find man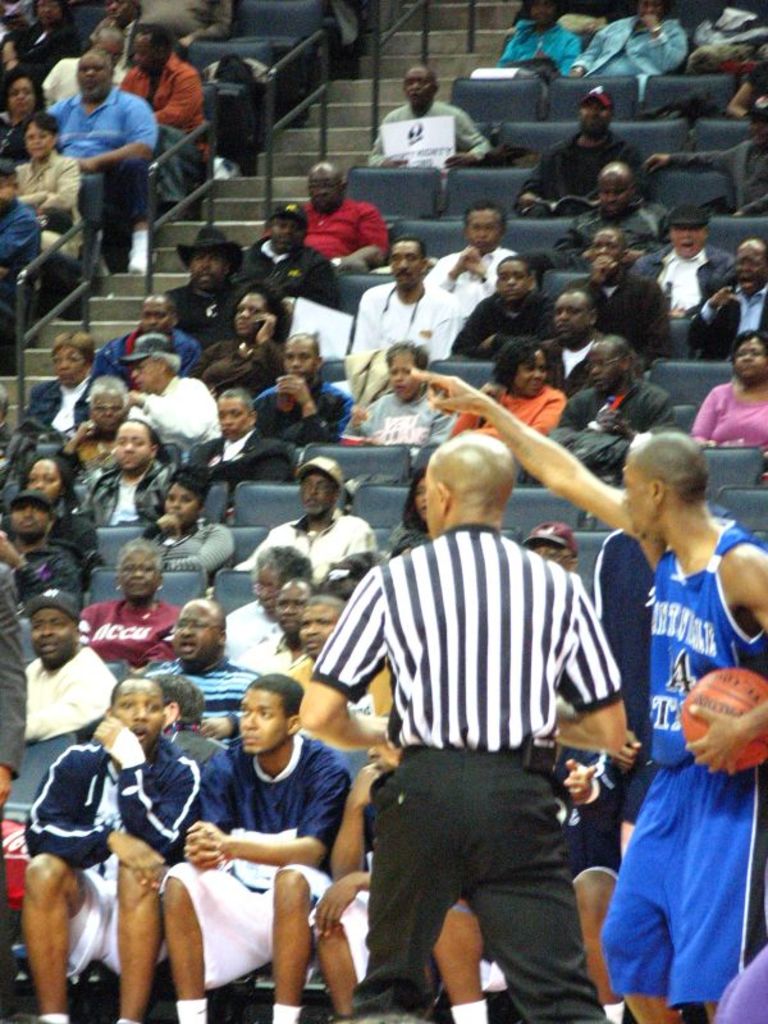
crop(77, 419, 184, 520)
